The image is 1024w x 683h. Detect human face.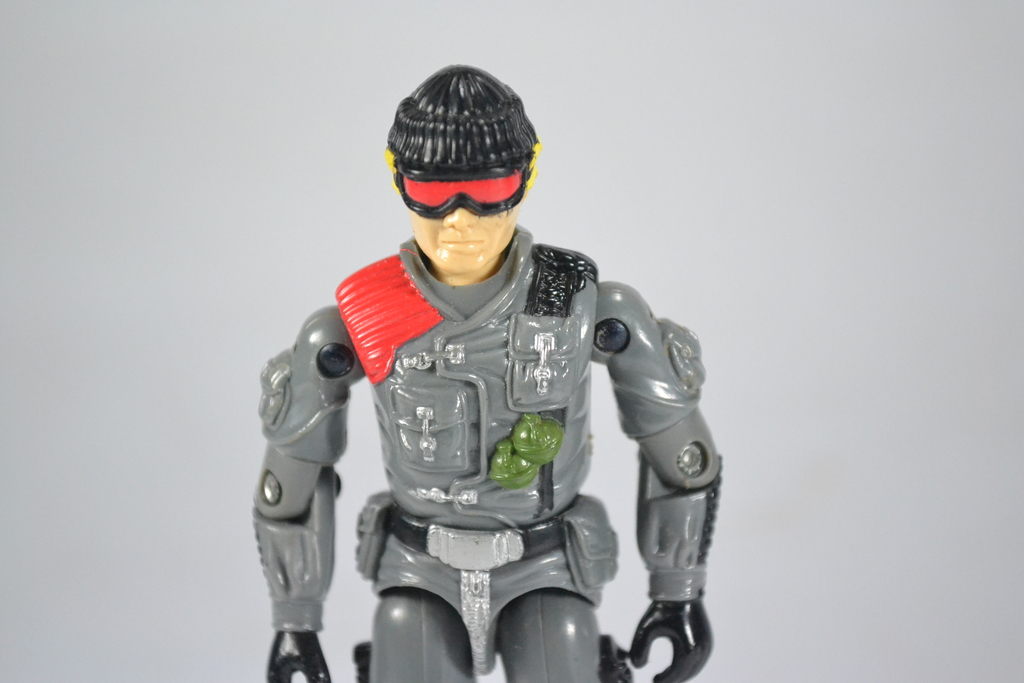
Detection: region(410, 186, 518, 277).
